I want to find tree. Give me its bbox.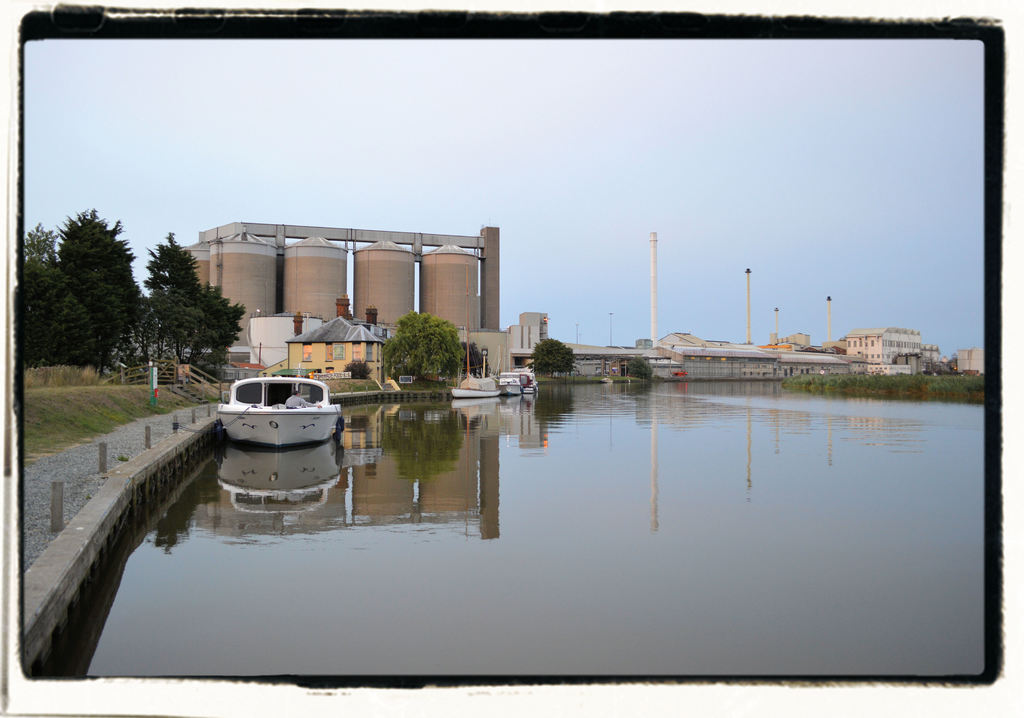
box=[453, 337, 490, 376].
